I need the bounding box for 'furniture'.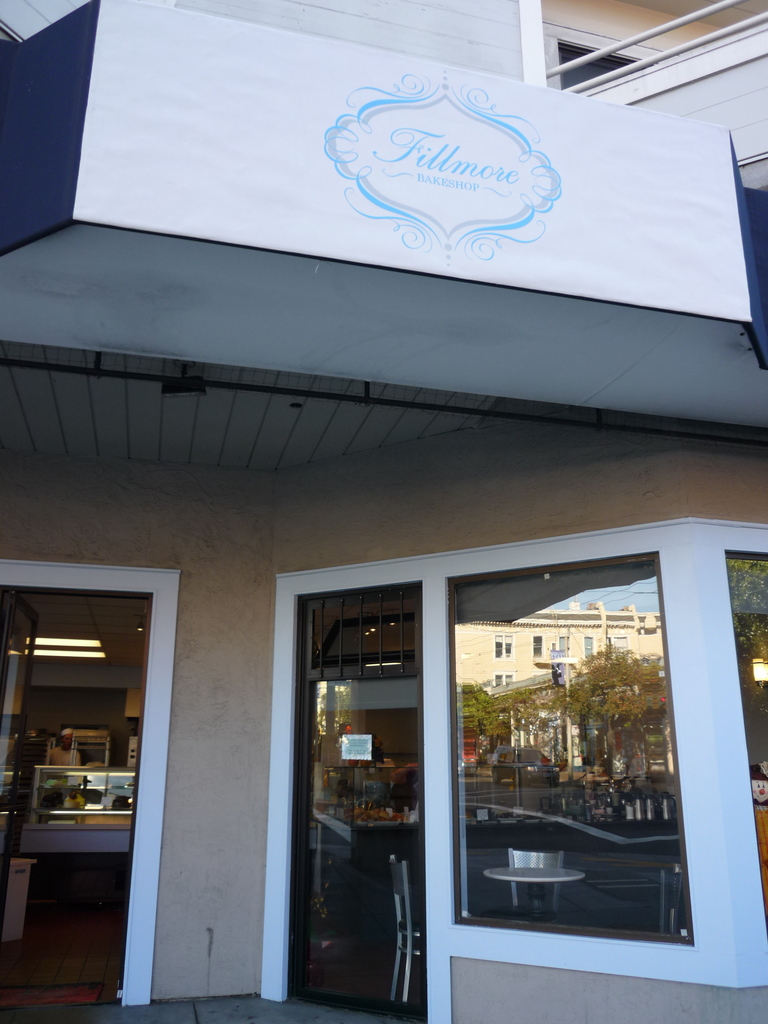
Here it is: rect(385, 853, 429, 998).
